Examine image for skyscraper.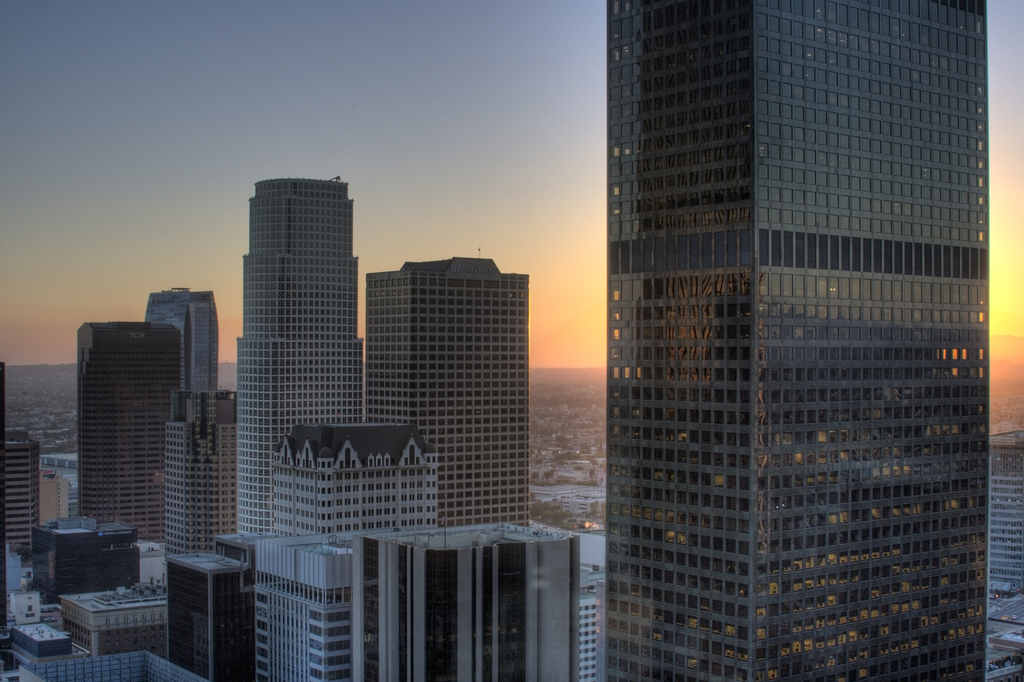
Examination result: (left=79, top=285, right=183, bottom=514).
